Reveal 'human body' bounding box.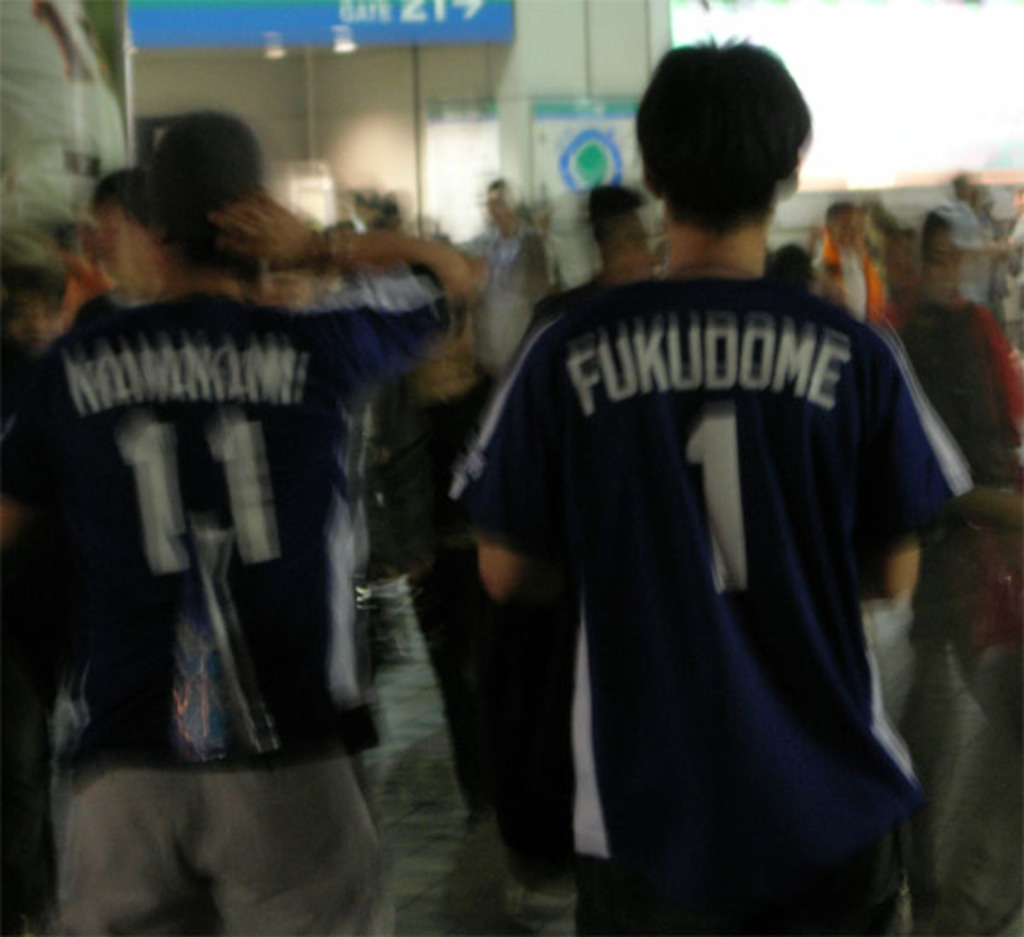
Revealed: 454 174 561 382.
